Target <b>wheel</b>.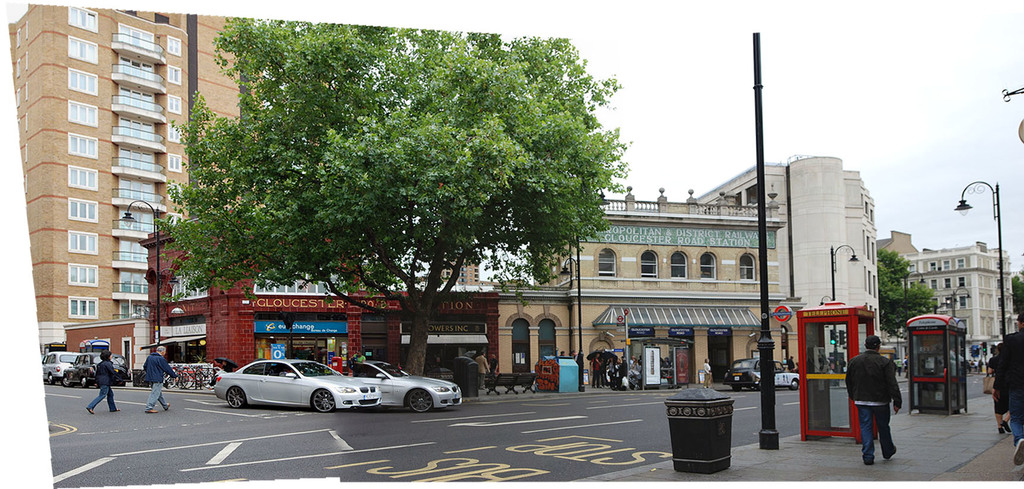
Target region: [x1=732, y1=383, x2=742, y2=392].
